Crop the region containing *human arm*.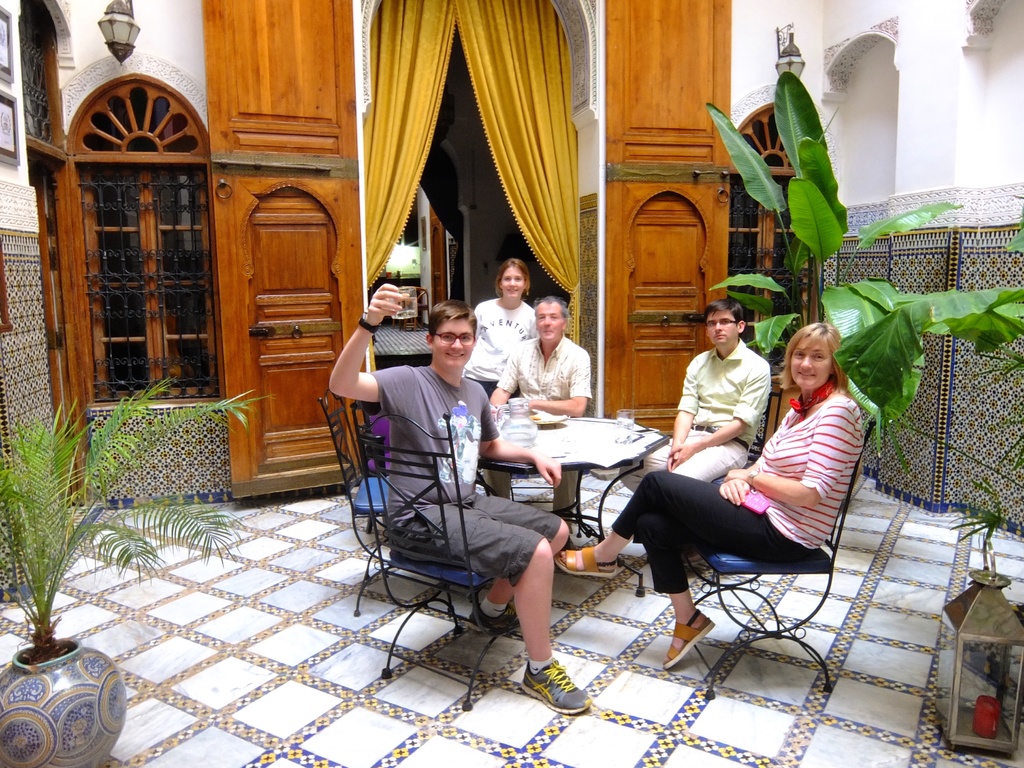
Crop region: 712:430:766:509.
